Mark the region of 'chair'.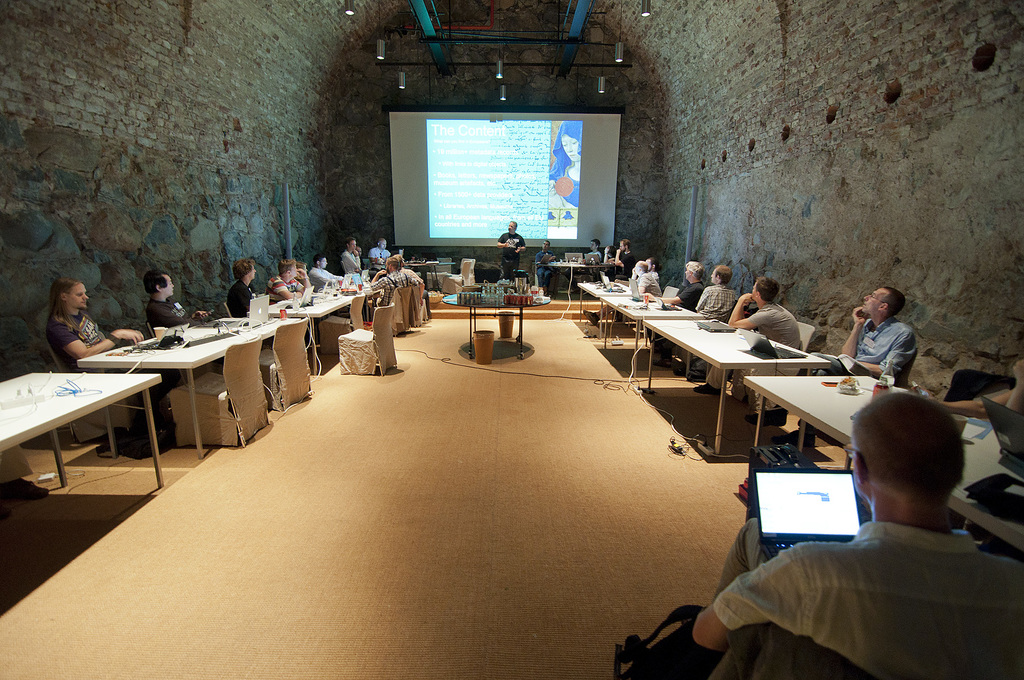
Region: [319, 289, 366, 354].
